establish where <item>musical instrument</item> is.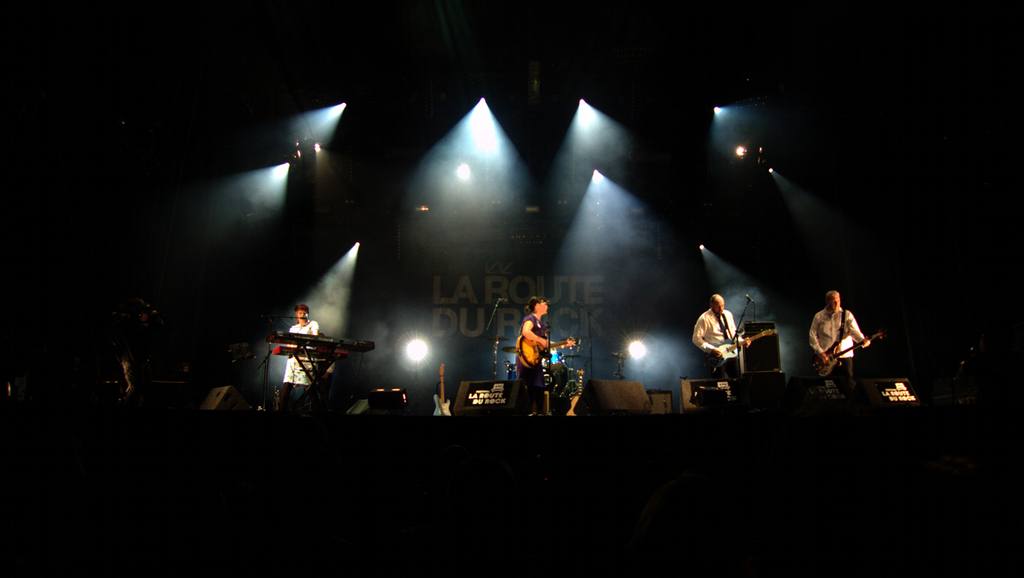
Established at bbox(430, 362, 458, 419).
